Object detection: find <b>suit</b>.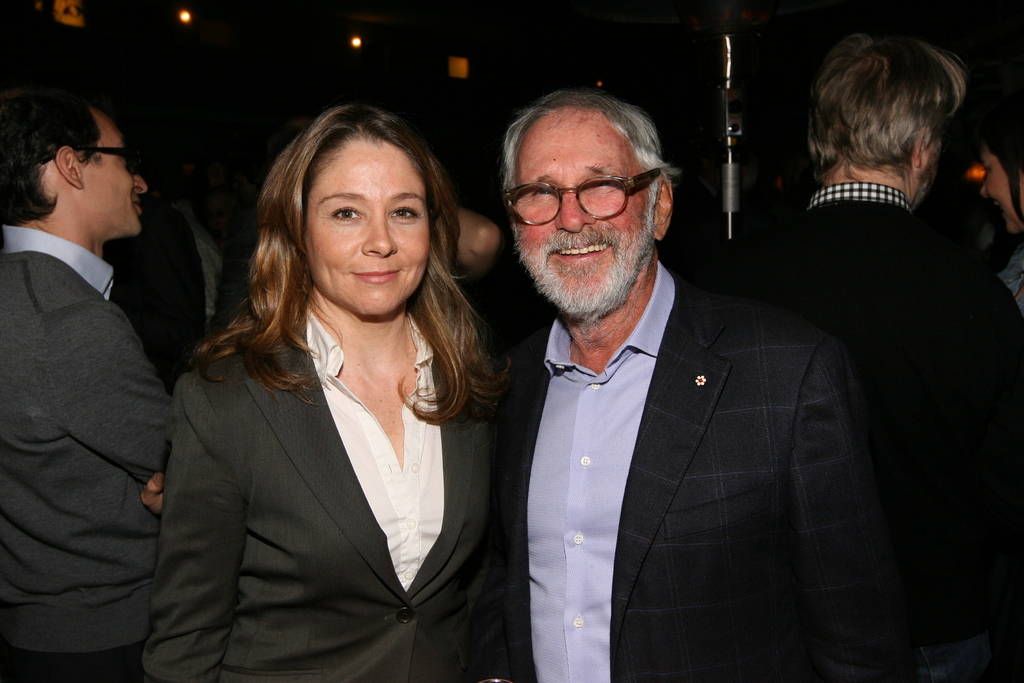
bbox(131, 298, 494, 682).
